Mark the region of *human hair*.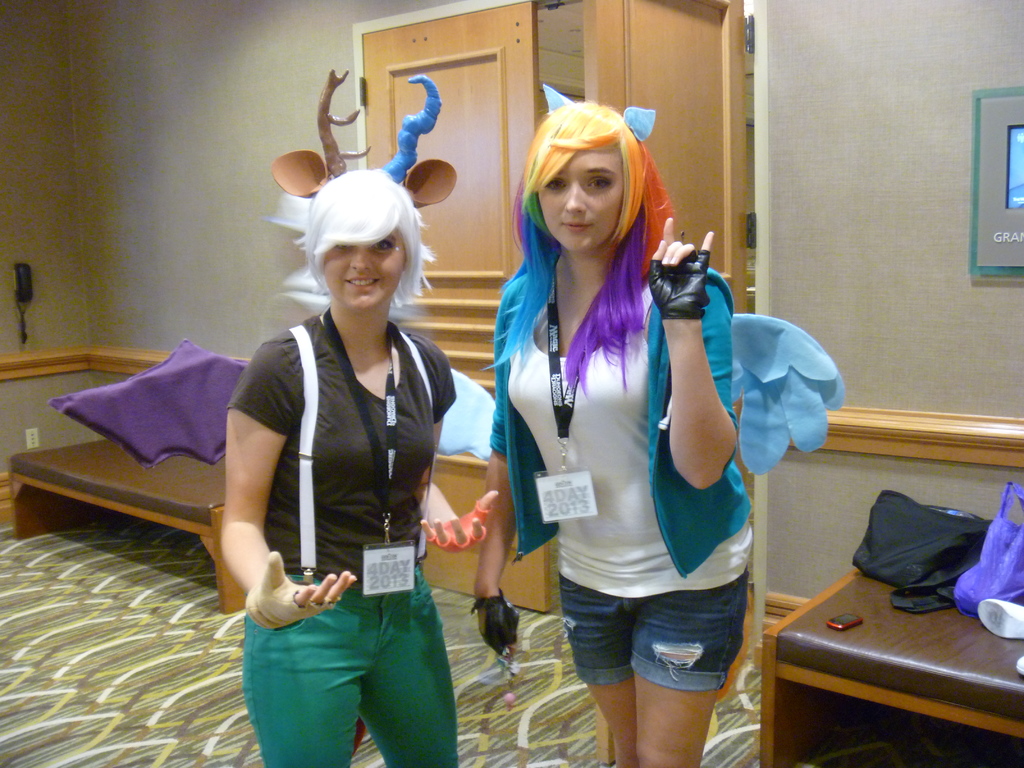
Region: <region>301, 166, 435, 311</region>.
